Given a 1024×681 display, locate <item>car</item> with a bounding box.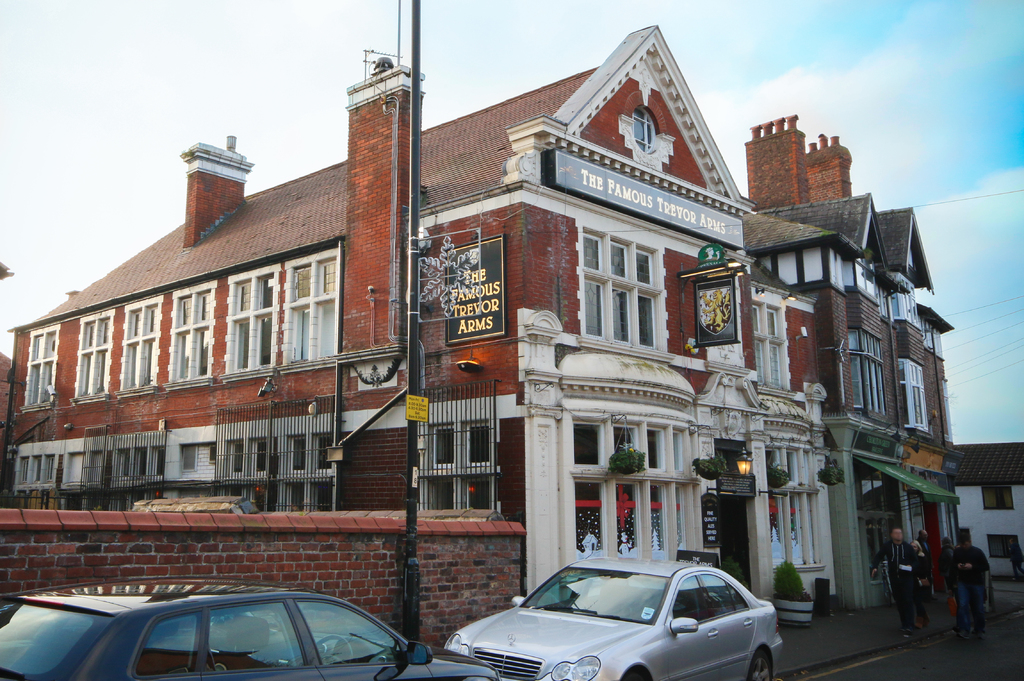
Located: l=0, t=576, r=501, b=680.
